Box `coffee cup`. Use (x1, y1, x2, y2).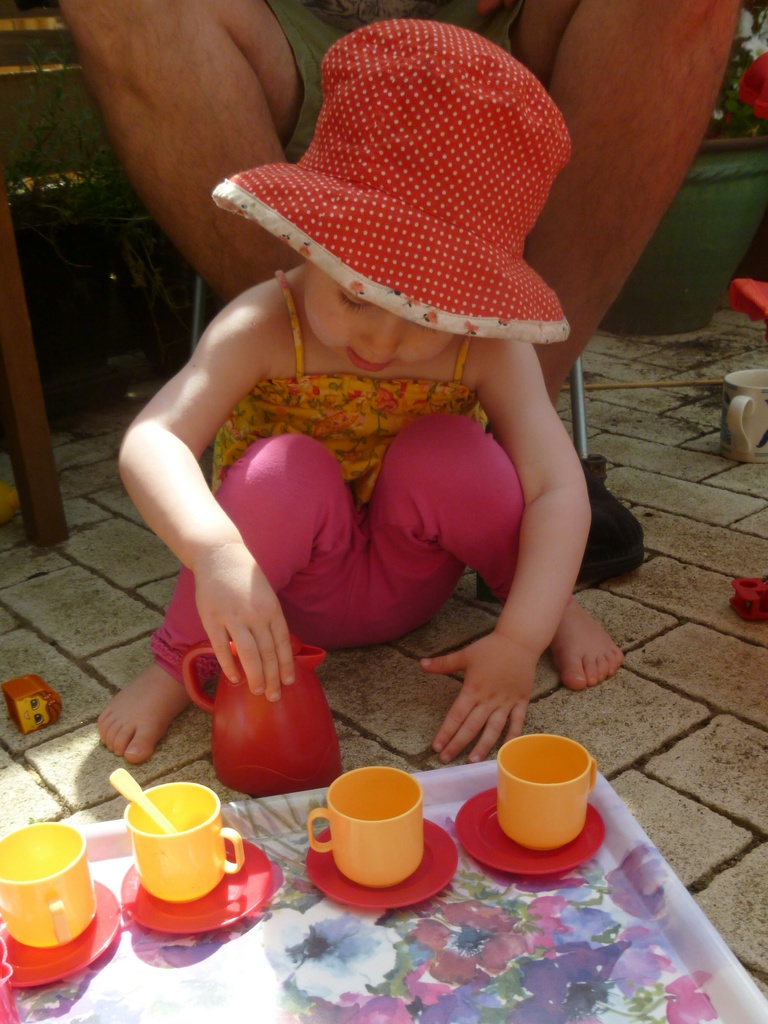
(119, 784, 247, 903).
